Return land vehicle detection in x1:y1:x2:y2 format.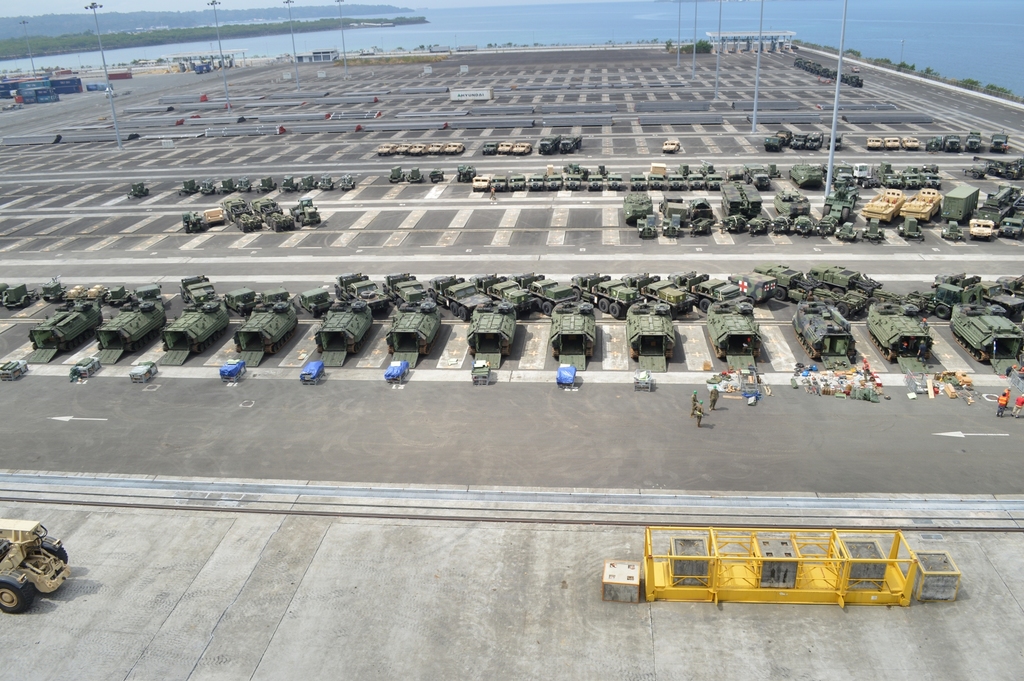
788:129:810:150.
